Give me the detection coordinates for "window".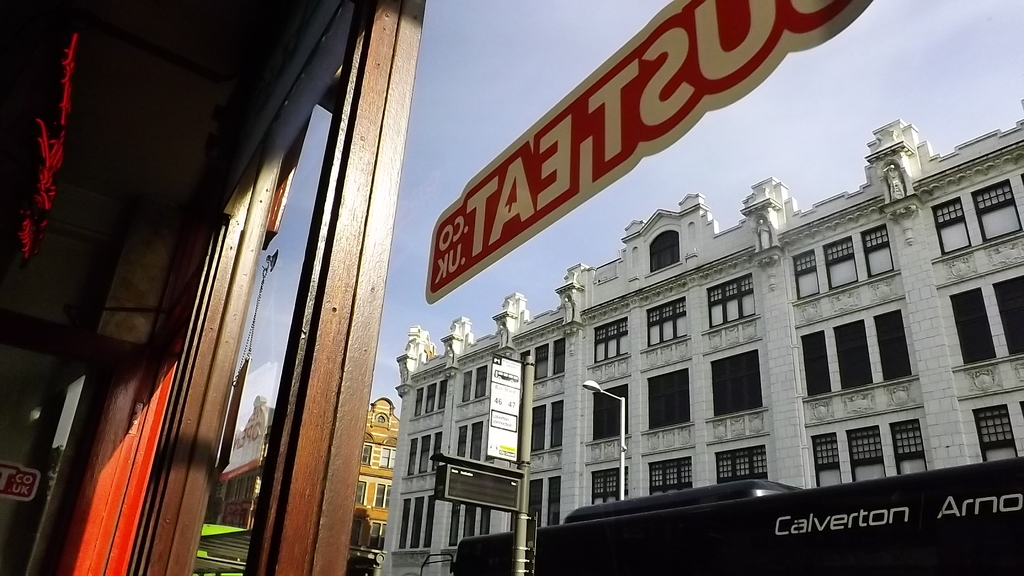
[860,225,892,282].
